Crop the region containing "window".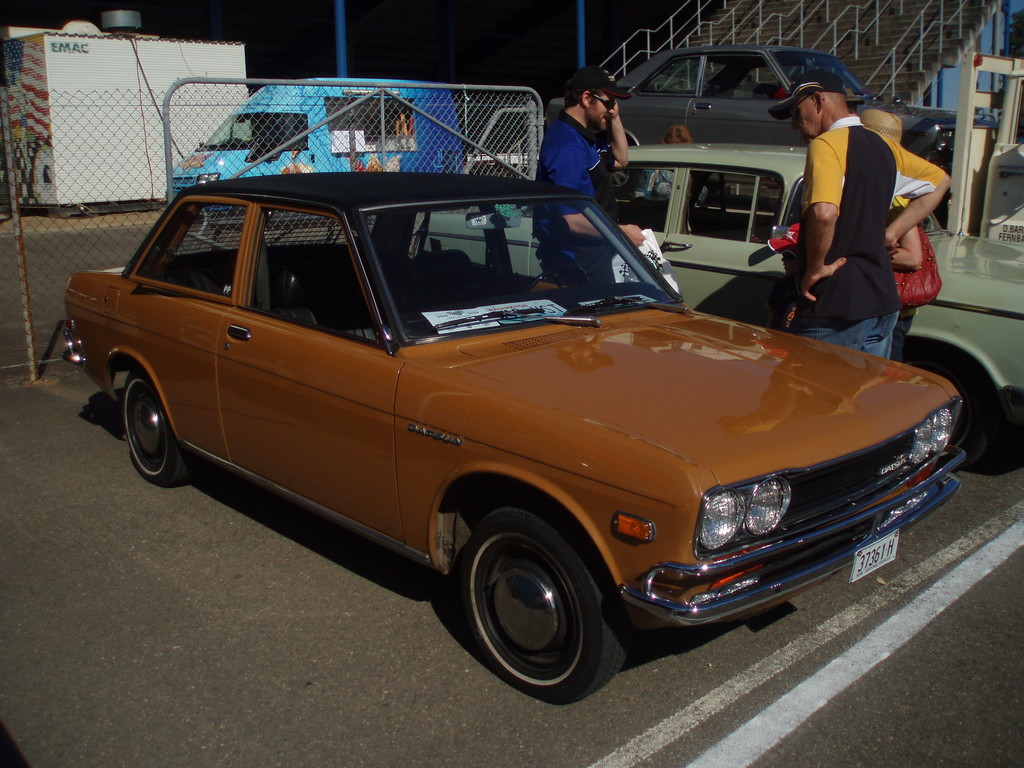
Crop region: pyautogui.locateOnScreen(324, 94, 416, 155).
